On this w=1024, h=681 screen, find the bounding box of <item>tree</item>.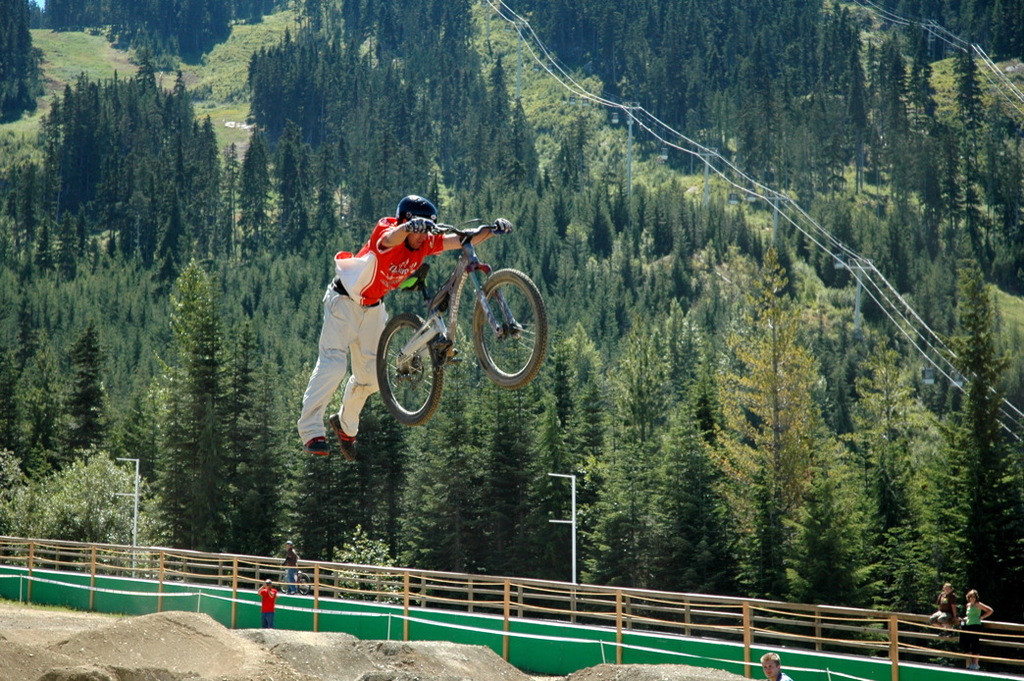
Bounding box: bbox=(0, 0, 54, 124).
